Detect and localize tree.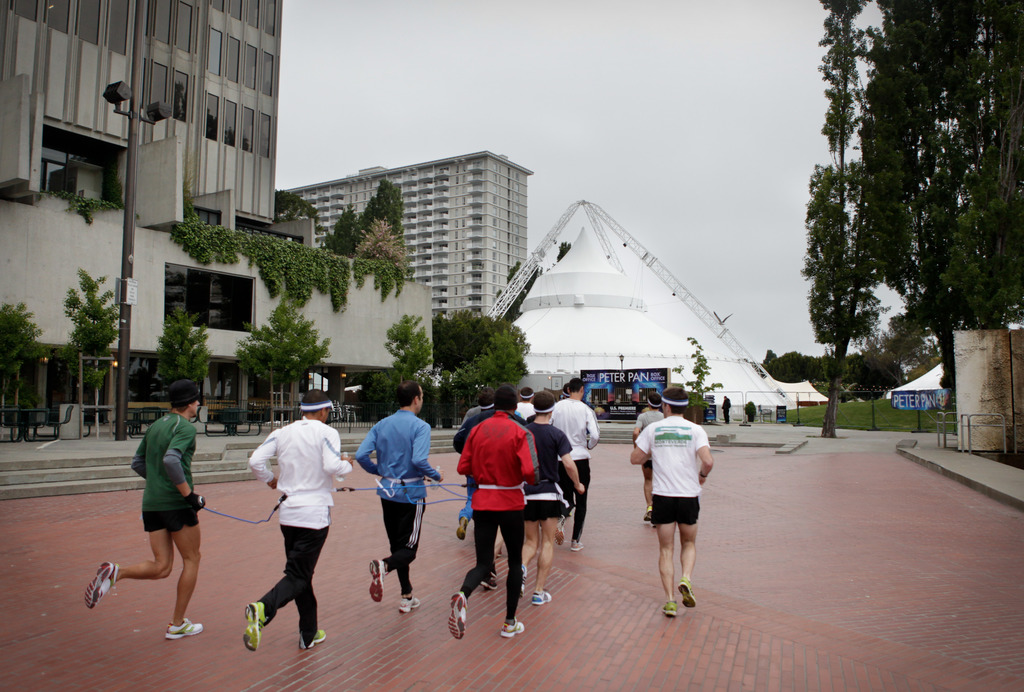
Localized at box=[231, 310, 328, 439].
